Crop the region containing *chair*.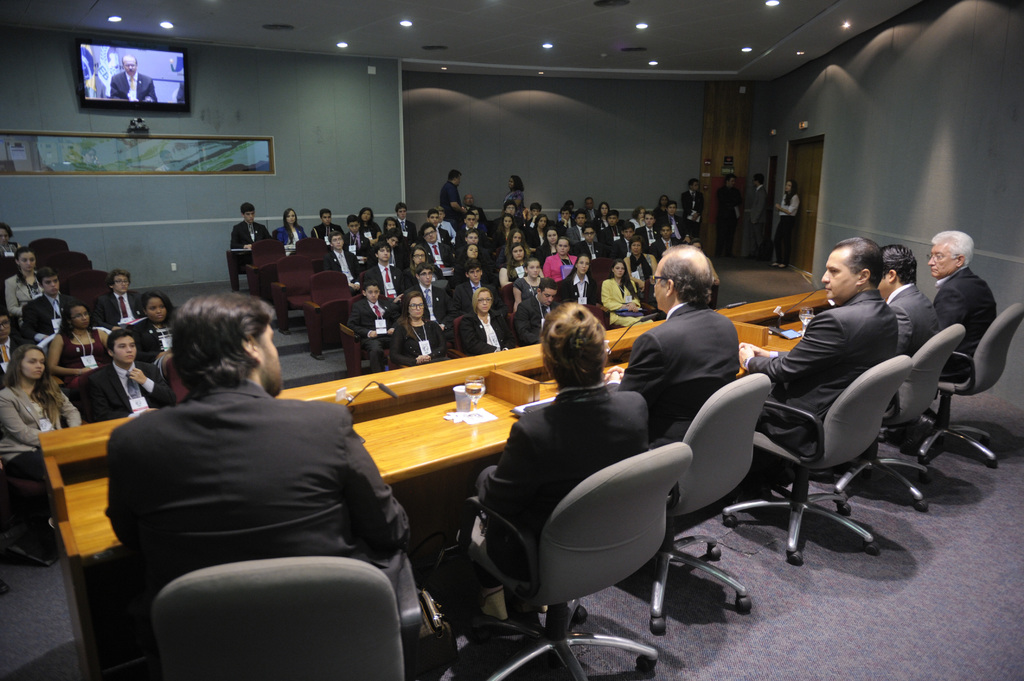
Crop region: bbox=(165, 356, 191, 412).
